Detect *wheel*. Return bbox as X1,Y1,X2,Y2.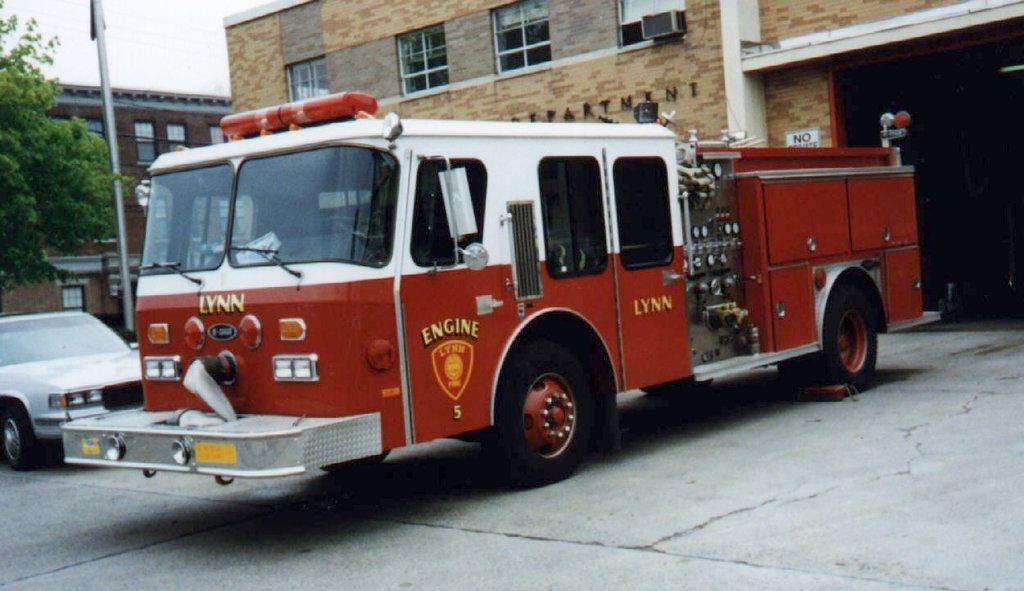
783,280,888,396.
